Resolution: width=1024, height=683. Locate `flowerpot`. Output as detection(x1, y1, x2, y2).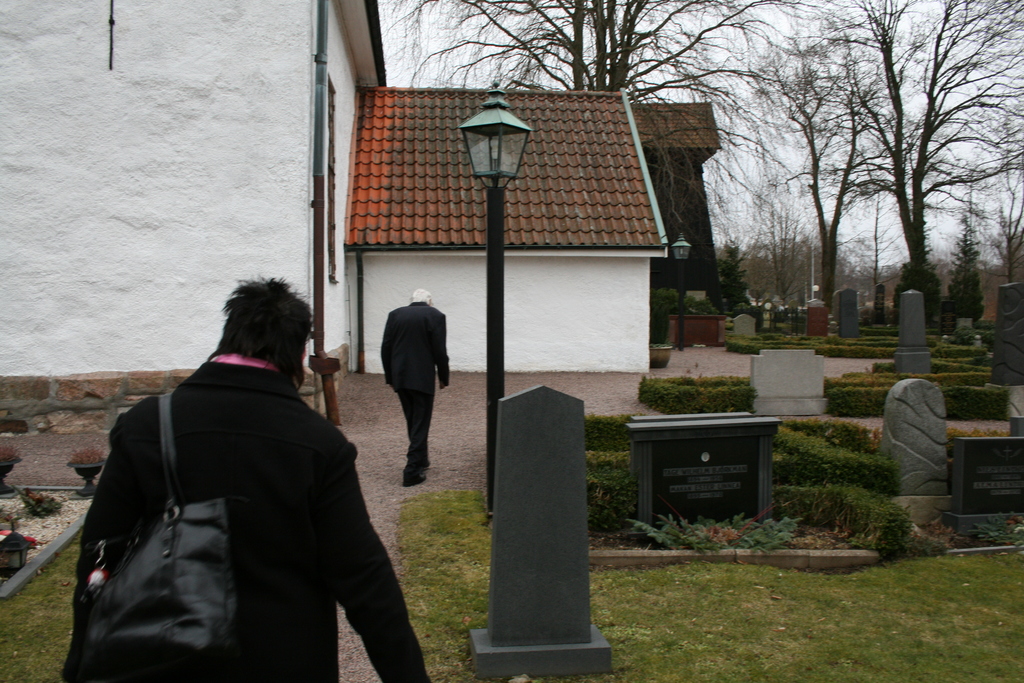
detection(0, 454, 20, 492).
